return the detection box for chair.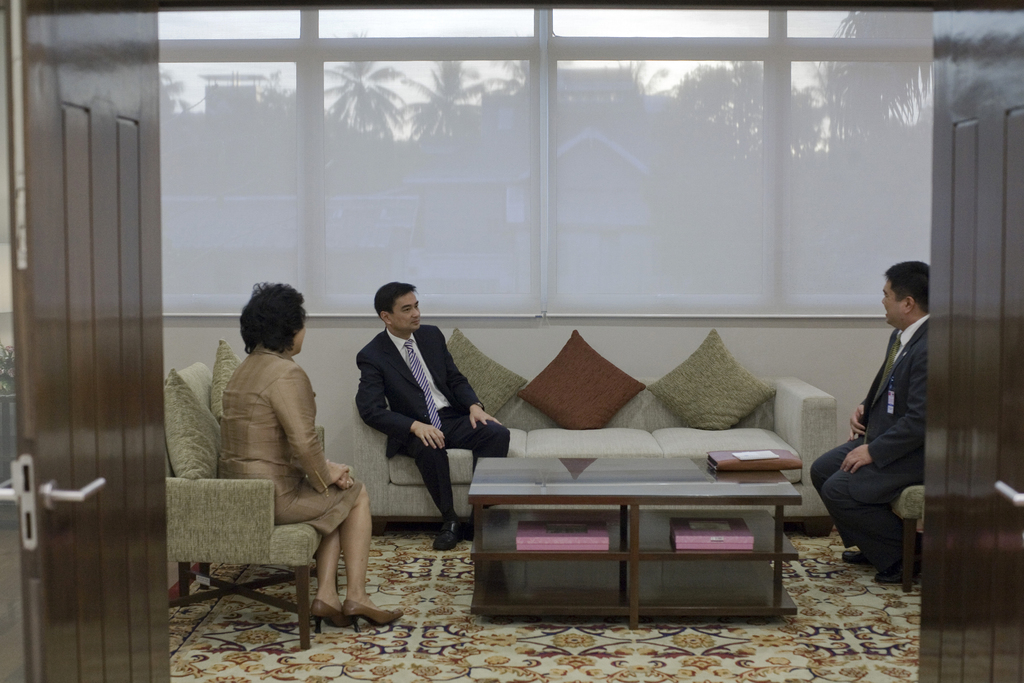
box=[884, 487, 929, 593].
